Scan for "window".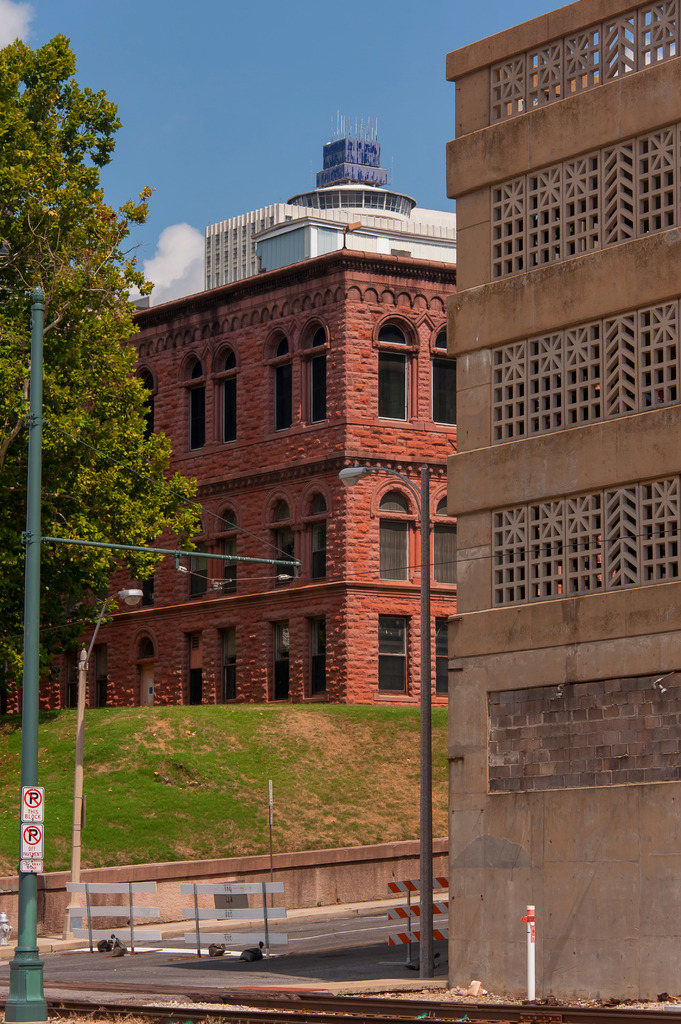
Scan result: [429, 495, 455, 586].
